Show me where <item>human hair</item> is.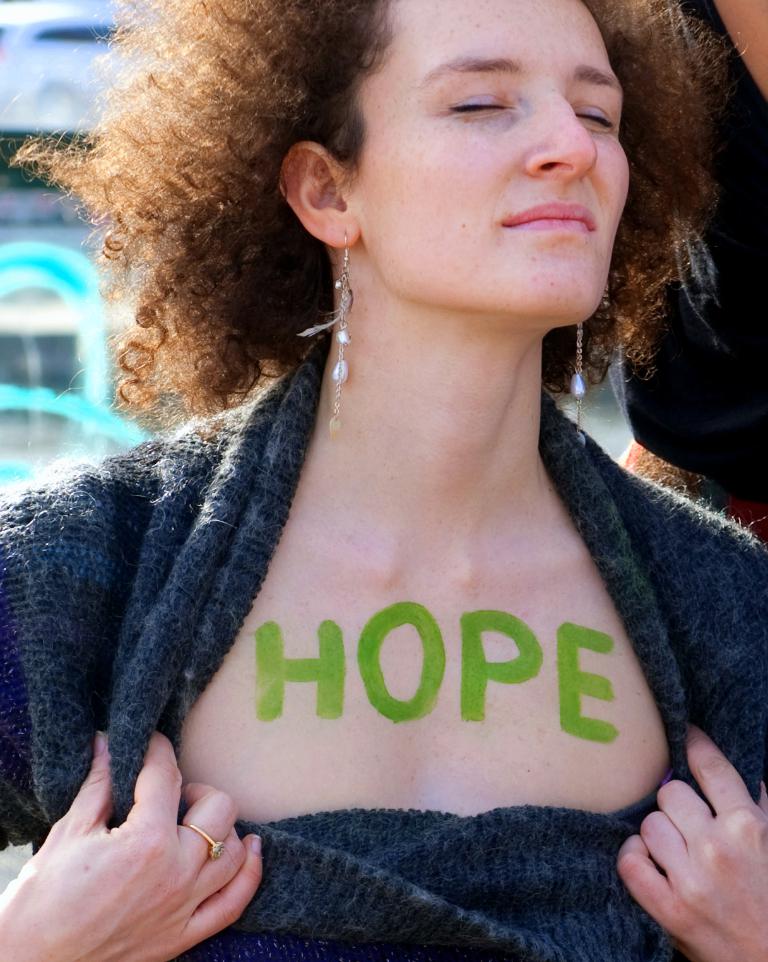
<item>human hair</item> is at <region>0, 0, 747, 459</region>.
